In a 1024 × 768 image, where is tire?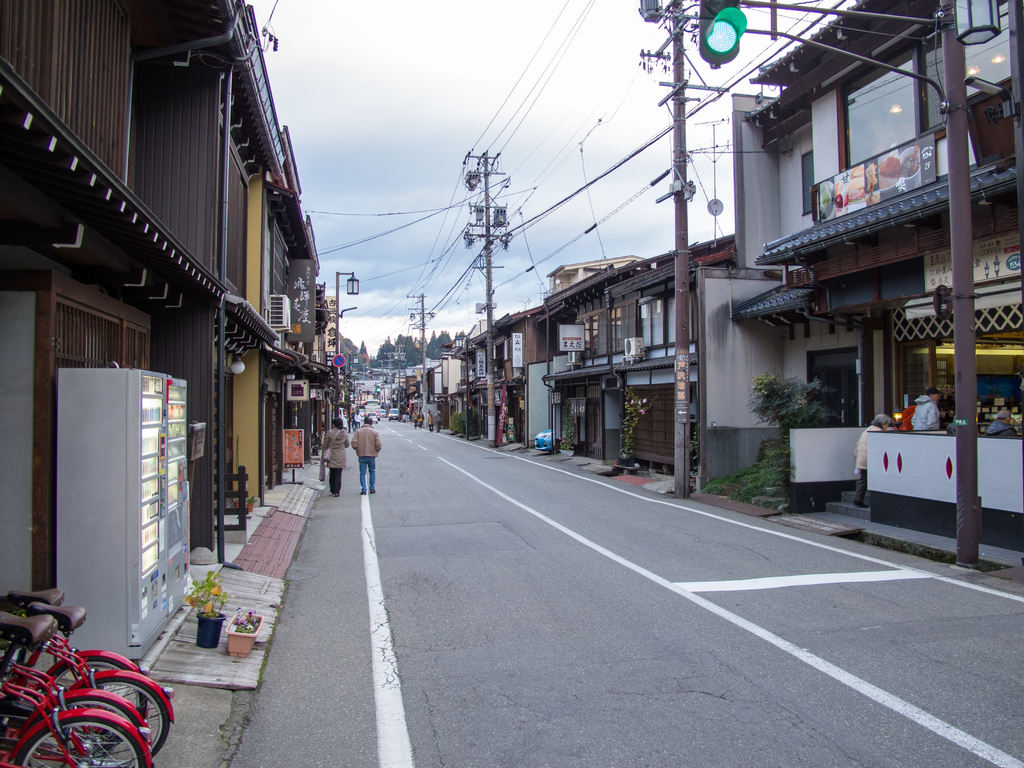
locate(10, 716, 144, 767).
